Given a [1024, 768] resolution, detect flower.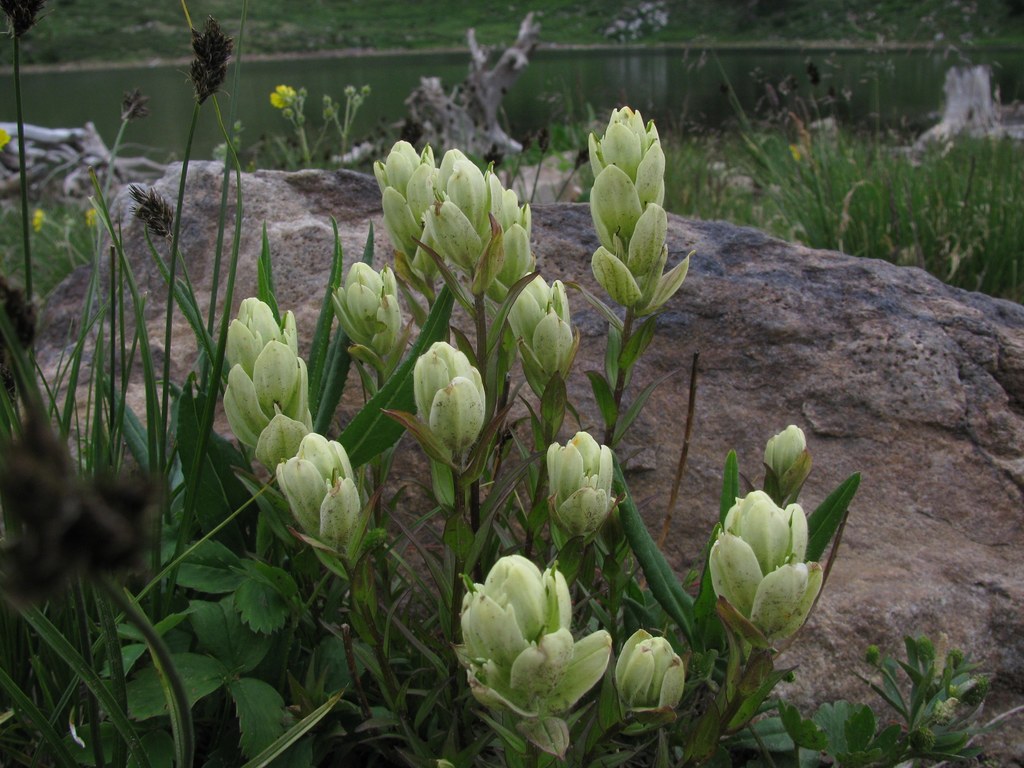
l=336, t=261, r=409, b=393.
